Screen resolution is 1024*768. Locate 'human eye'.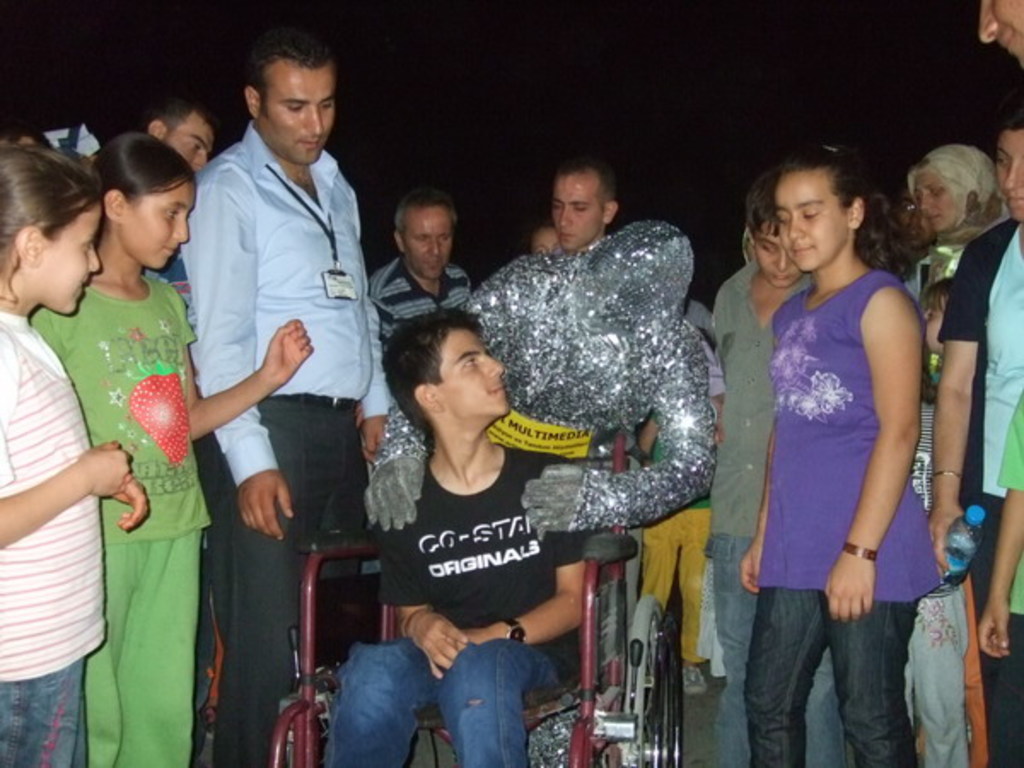
463, 352, 480, 370.
